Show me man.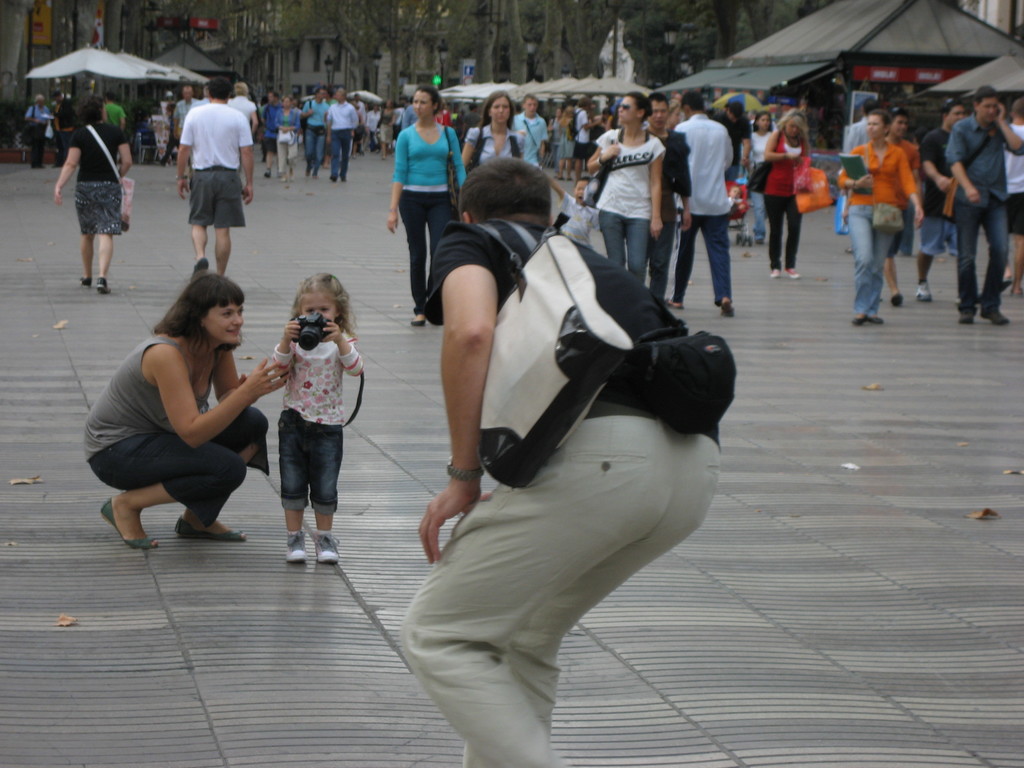
man is here: (x1=258, y1=90, x2=282, y2=180).
